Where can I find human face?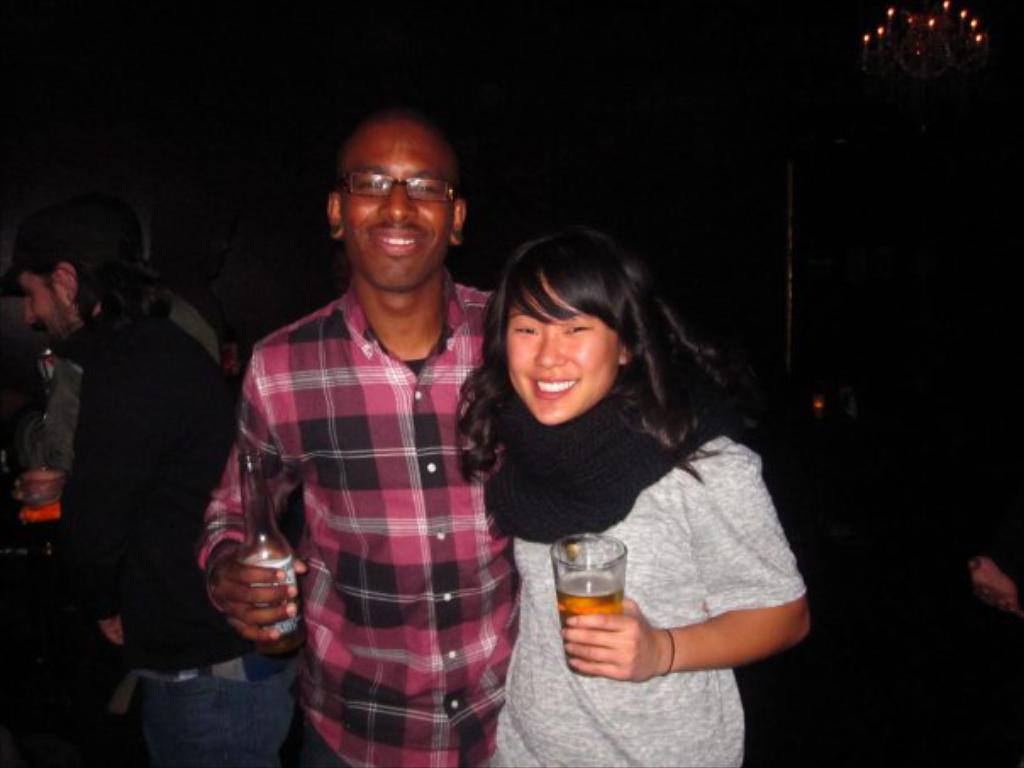
You can find it at <region>20, 275, 64, 349</region>.
